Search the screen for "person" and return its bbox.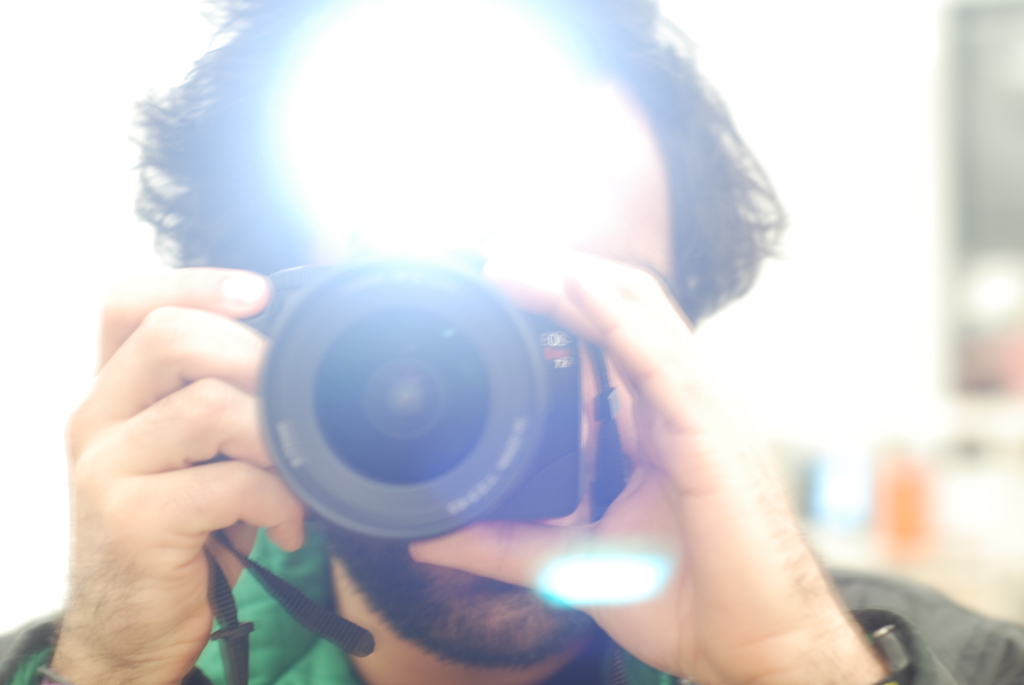
Found: [0,0,1023,684].
